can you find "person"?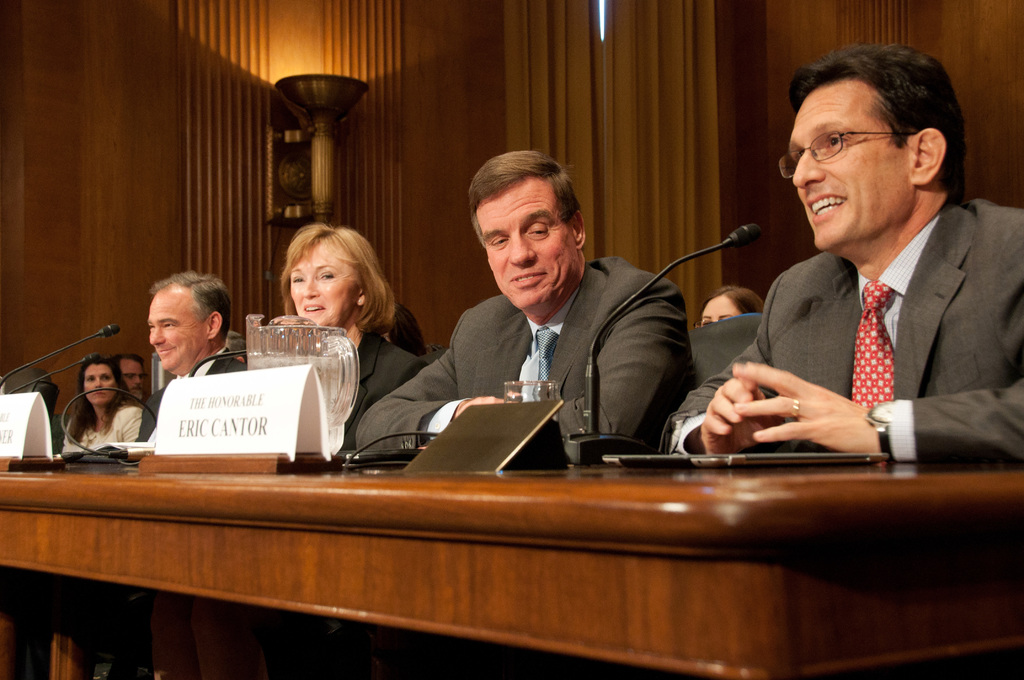
Yes, bounding box: bbox(145, 266, 251, 433).
